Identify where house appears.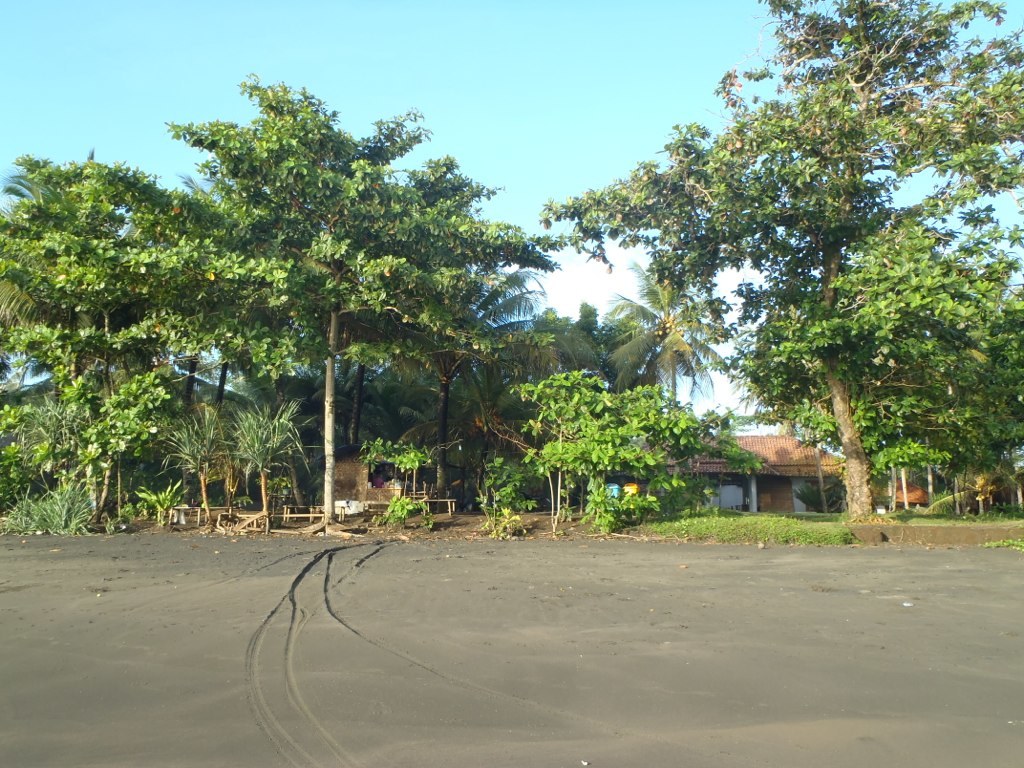
Appears at [left=6, top=352, right=303, bottom=543].
